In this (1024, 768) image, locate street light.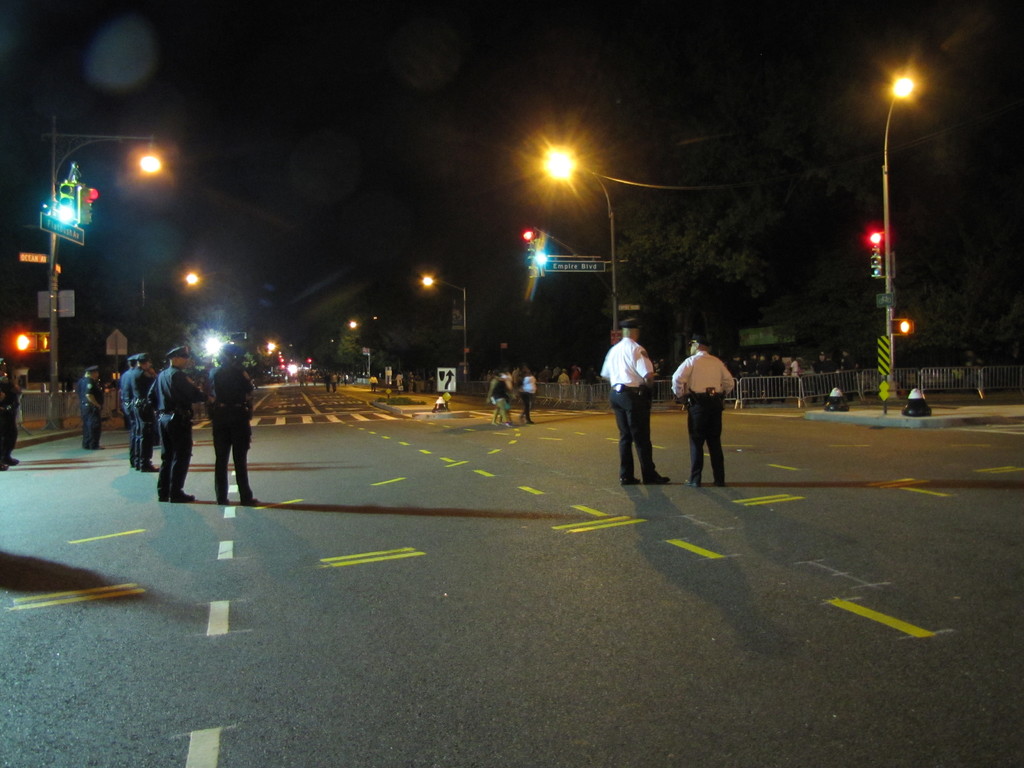
Bounding box: crop(882, 72, 922, 415).
